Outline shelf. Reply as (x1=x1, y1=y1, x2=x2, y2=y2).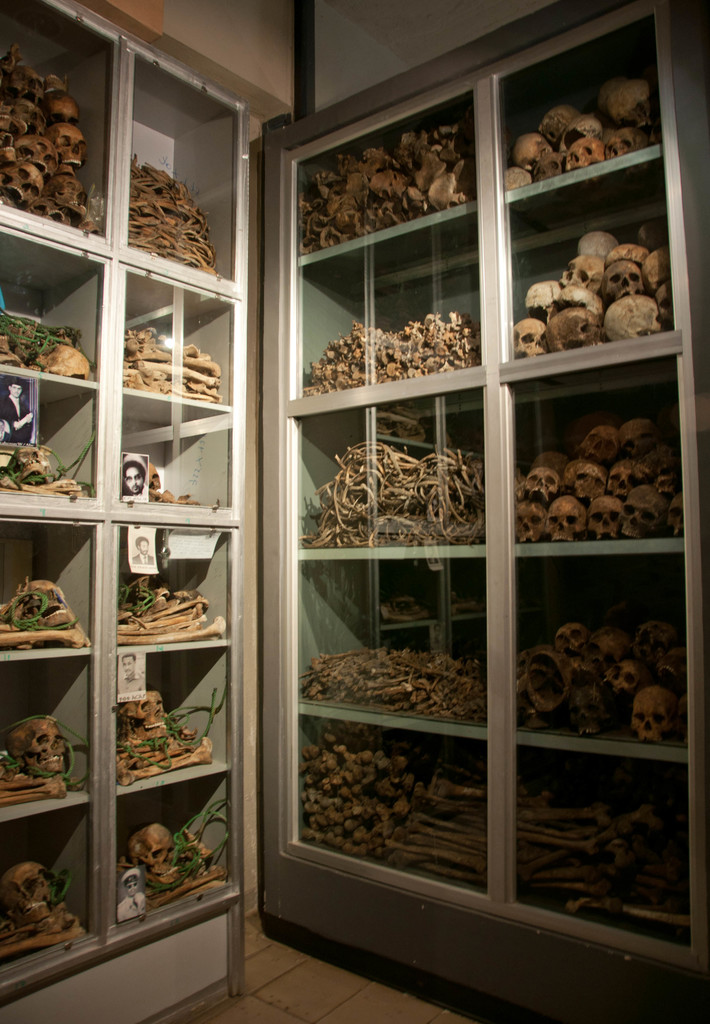
(x1=506, y1=544, x2=682, y2=748).
